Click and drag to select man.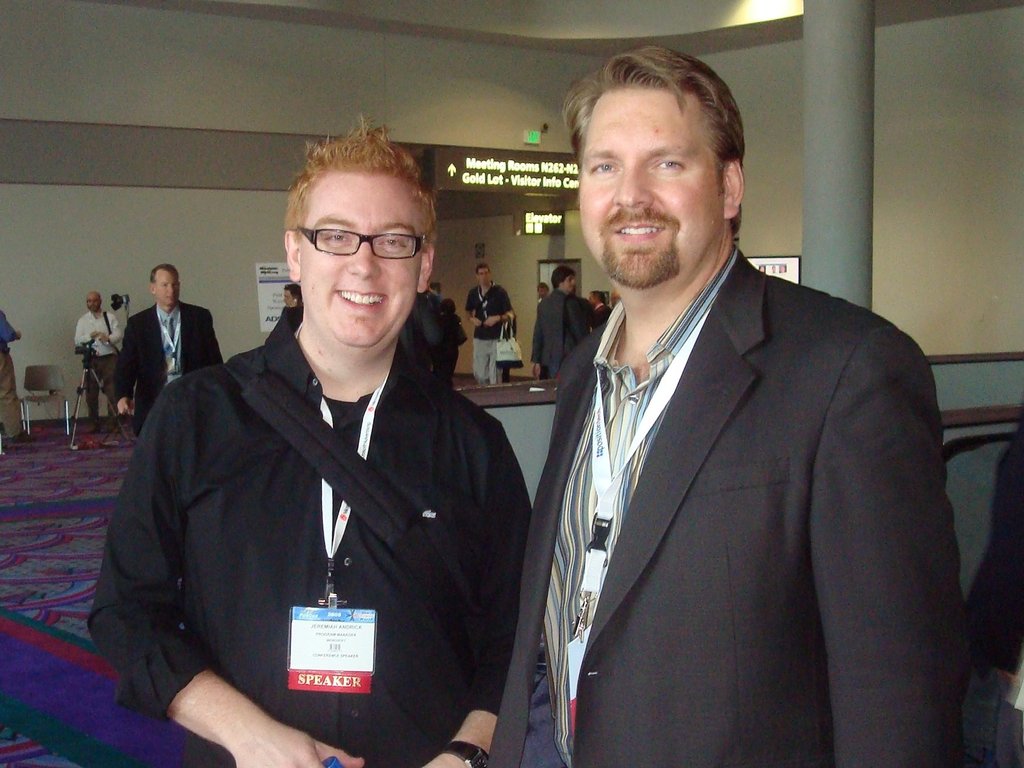
Selection: 467, 258, 513, 388.
